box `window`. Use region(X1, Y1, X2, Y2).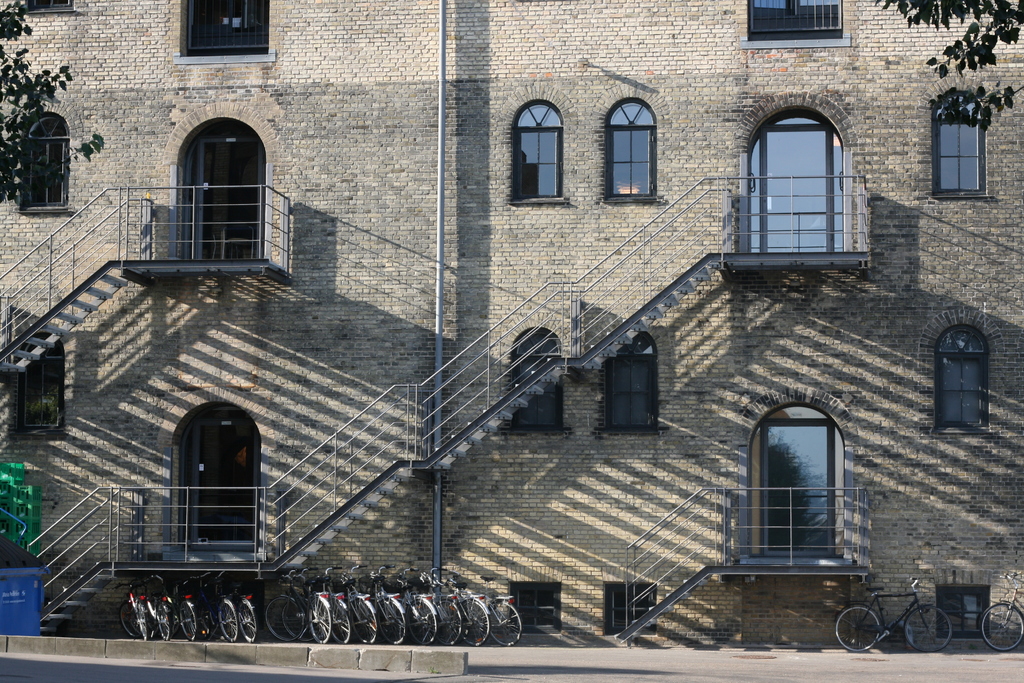
region(13, 105, 78, 211).
